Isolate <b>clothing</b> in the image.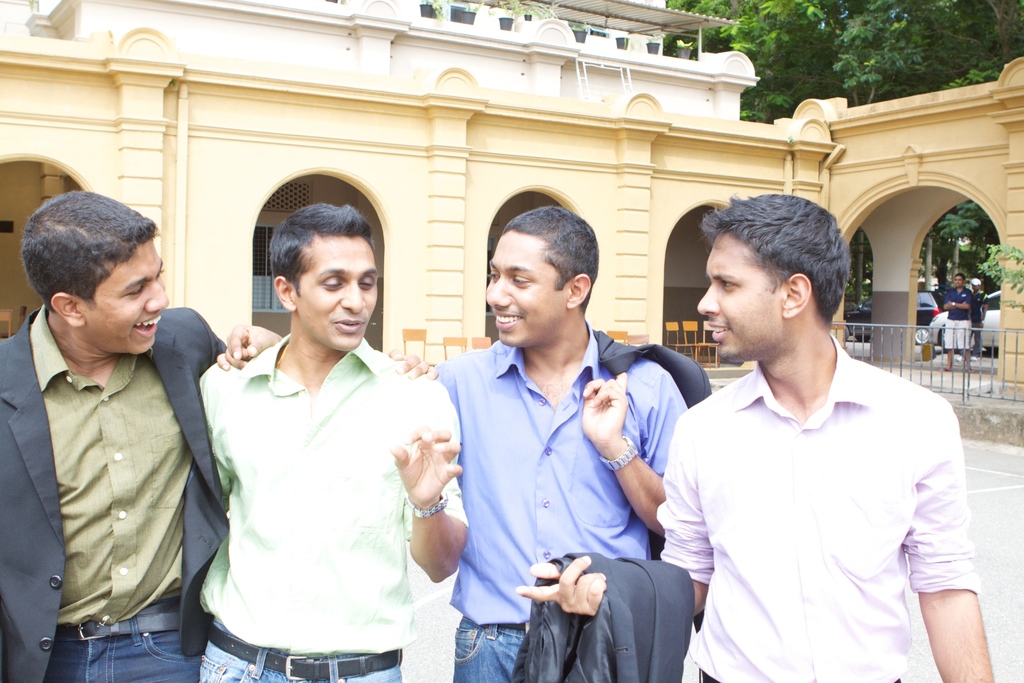
Isolated region: bbox=[202, 335, 470, 682].
